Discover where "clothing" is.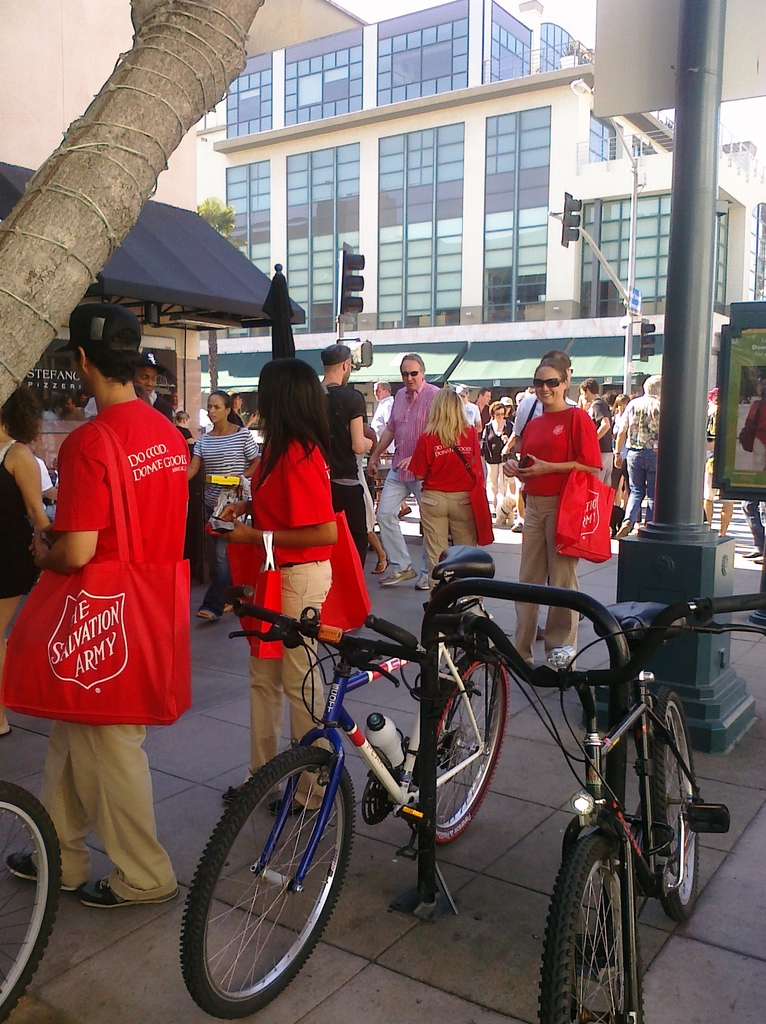
Discovered at (x1=20, y1=397, x2=194, y2=902).
